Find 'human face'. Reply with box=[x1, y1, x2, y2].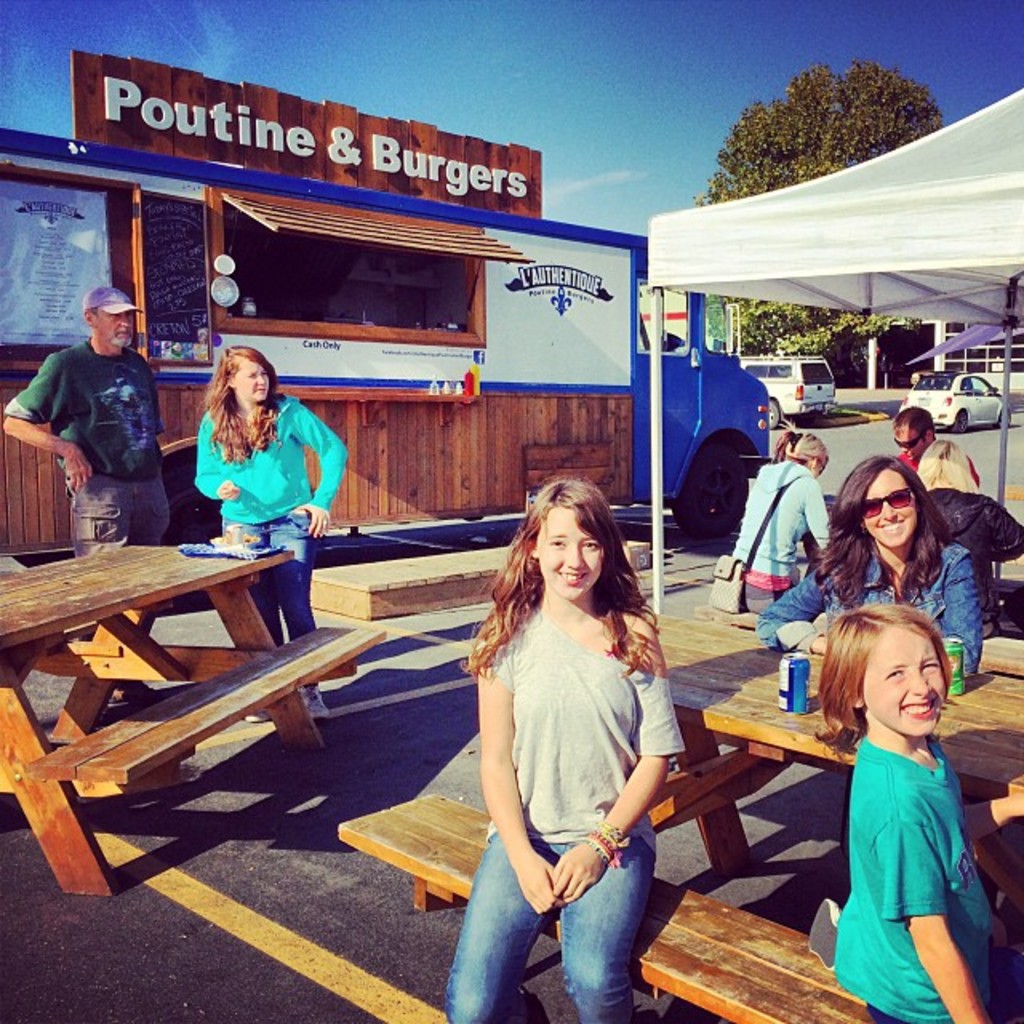
box=[869, 467, 926, 547].
